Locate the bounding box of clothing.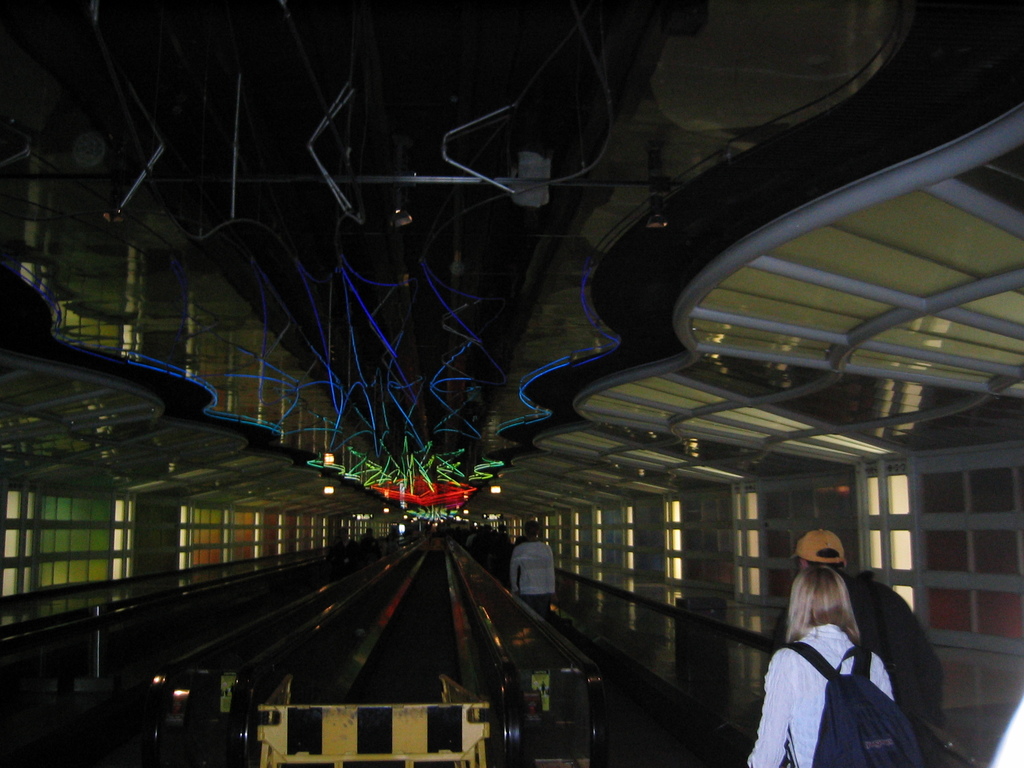
Bounding box: left=745, top=621, right=895, bottom=767.
